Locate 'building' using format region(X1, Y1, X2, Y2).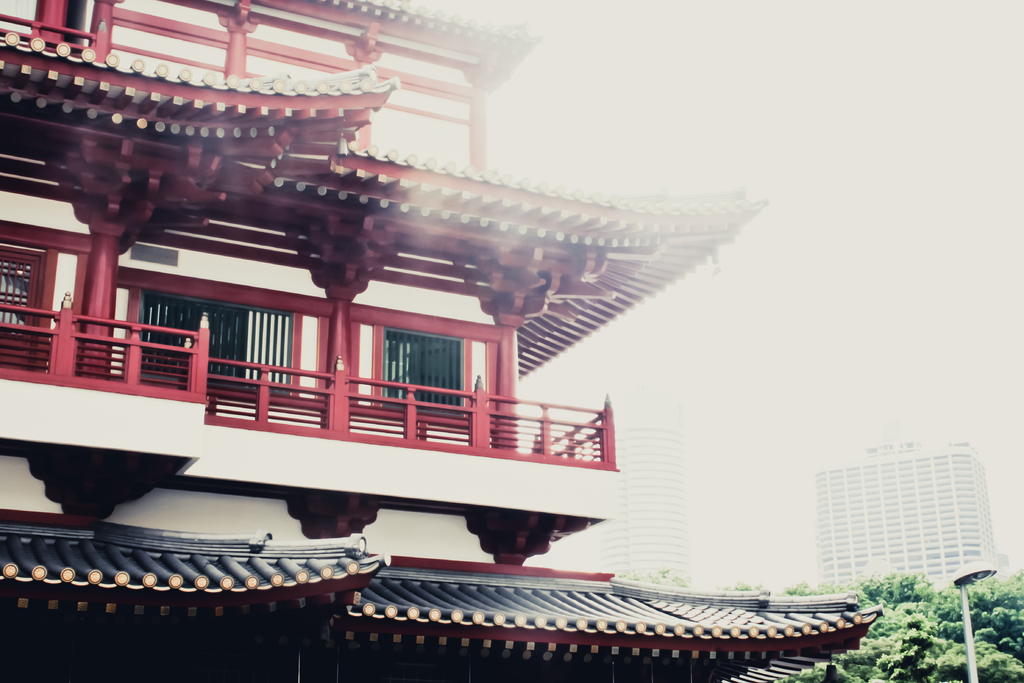
region(819, 435, 993, 586).
